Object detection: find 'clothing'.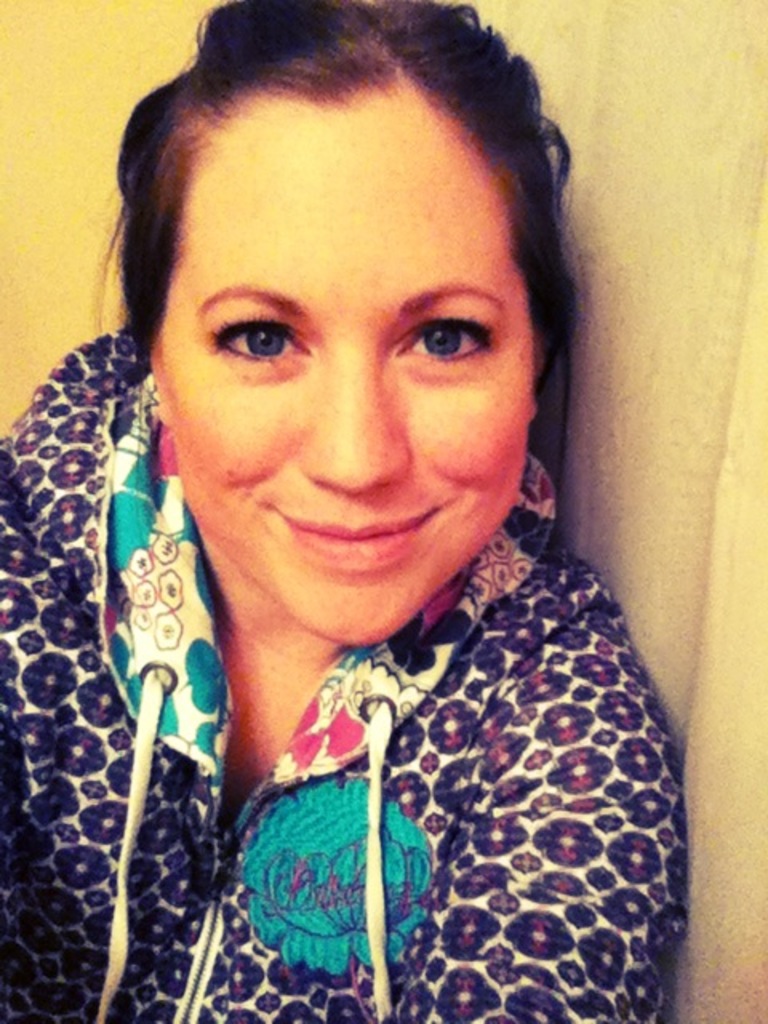
66, 346, 686, 1021.
